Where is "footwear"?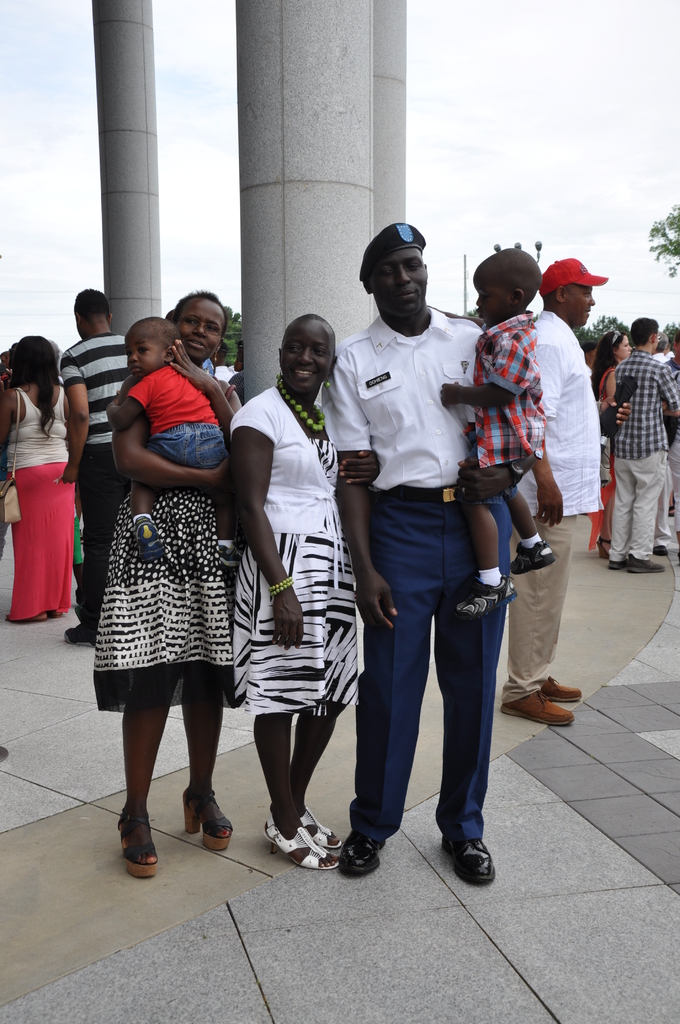
select_region(446, 822, 505, 894).
